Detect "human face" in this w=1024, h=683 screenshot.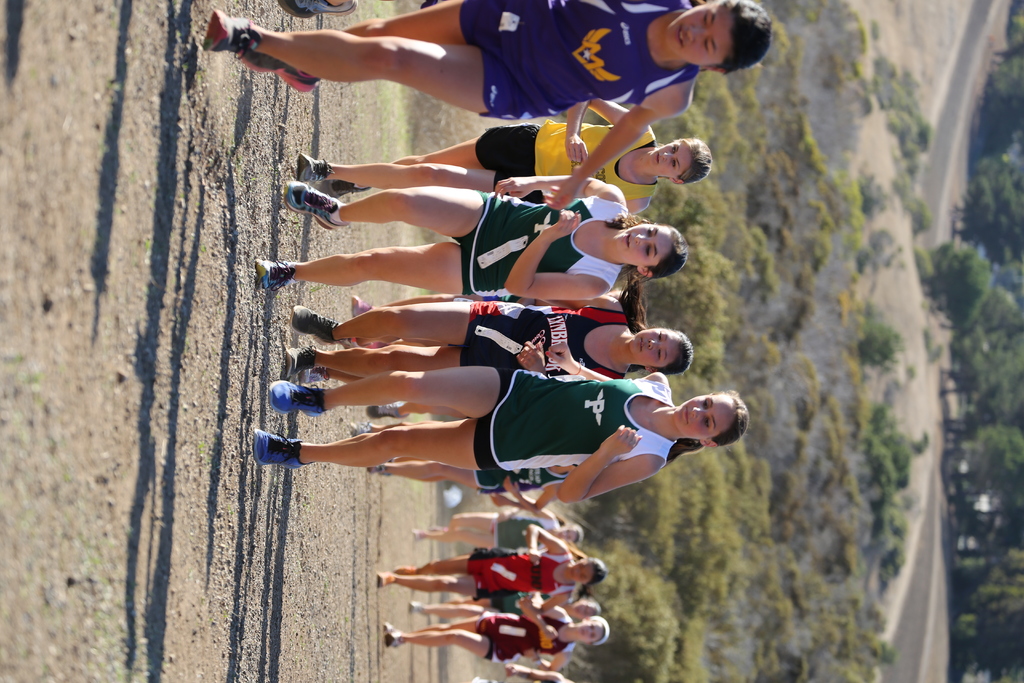
Detection: Rect(615, 219, 674, 262).
